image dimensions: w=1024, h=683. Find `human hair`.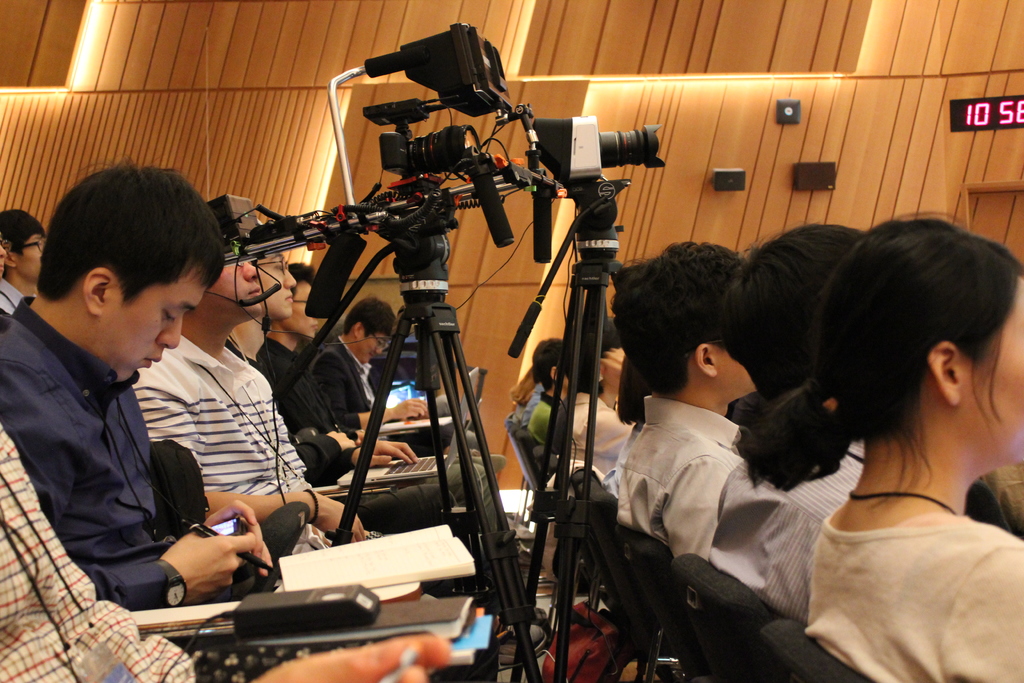
bbox(342, 299, 396, 341).
